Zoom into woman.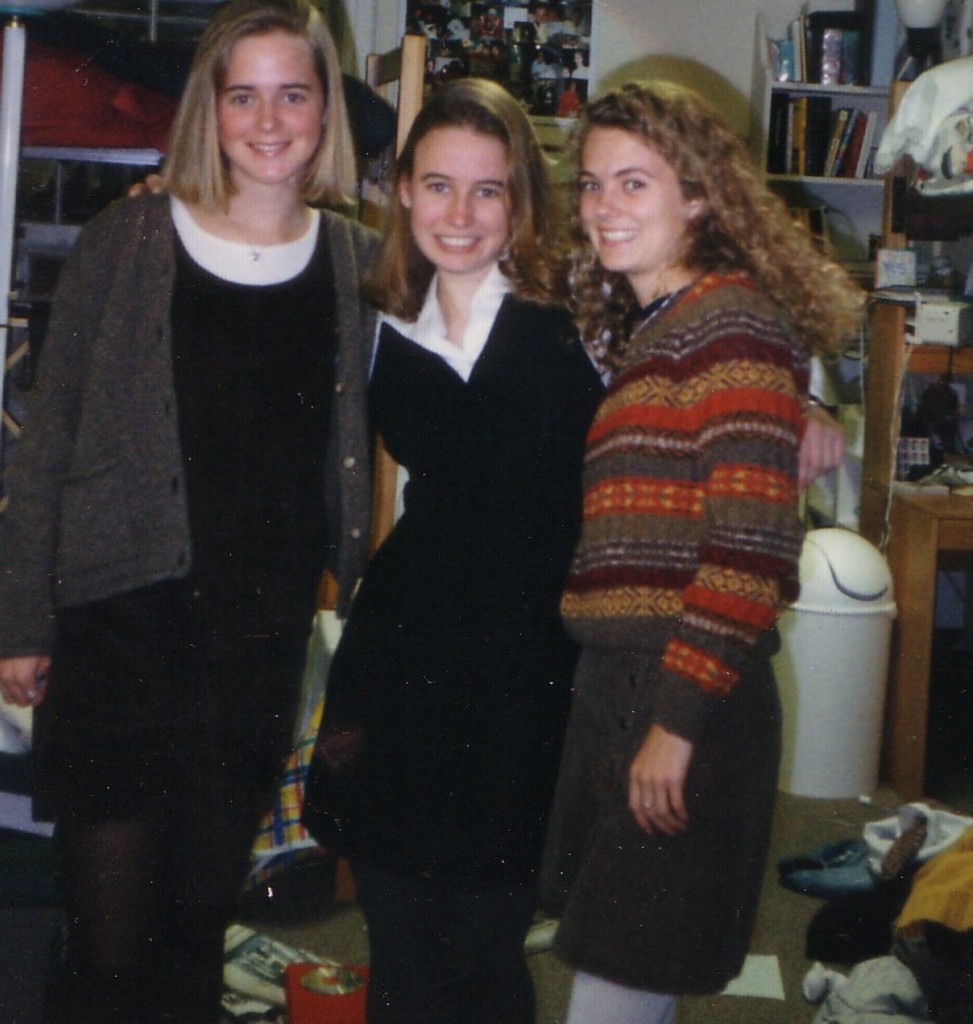
Zoom target: select_region(501, 78, 826, 998).
